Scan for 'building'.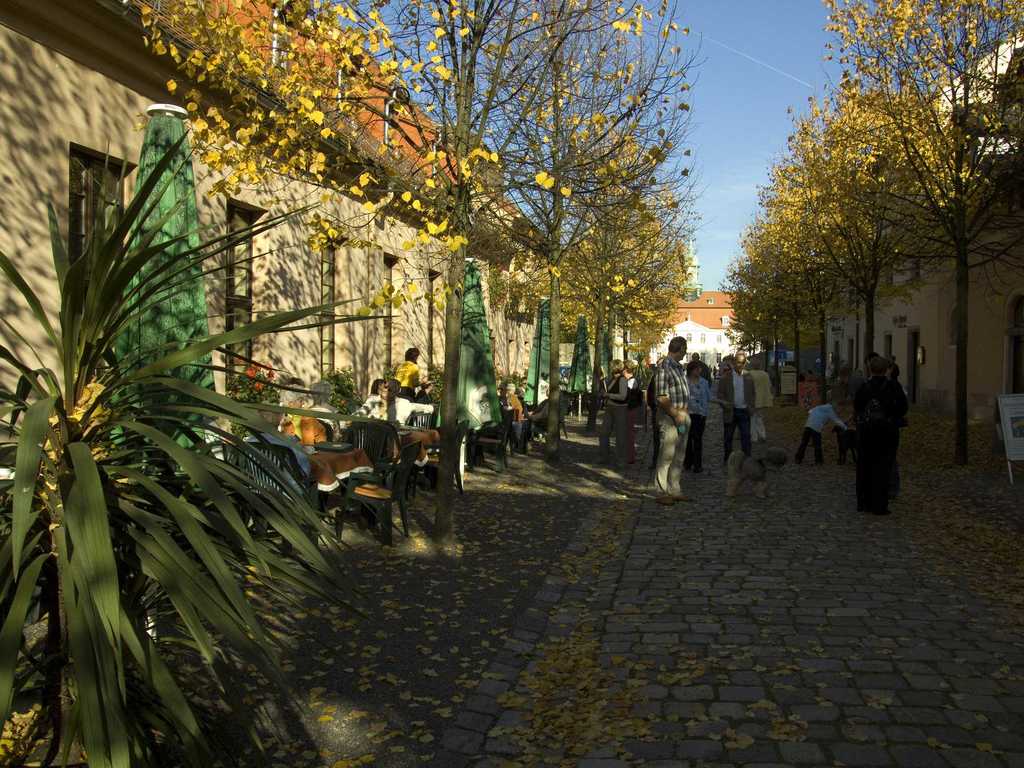
Scan result: 0/0/543/439.
